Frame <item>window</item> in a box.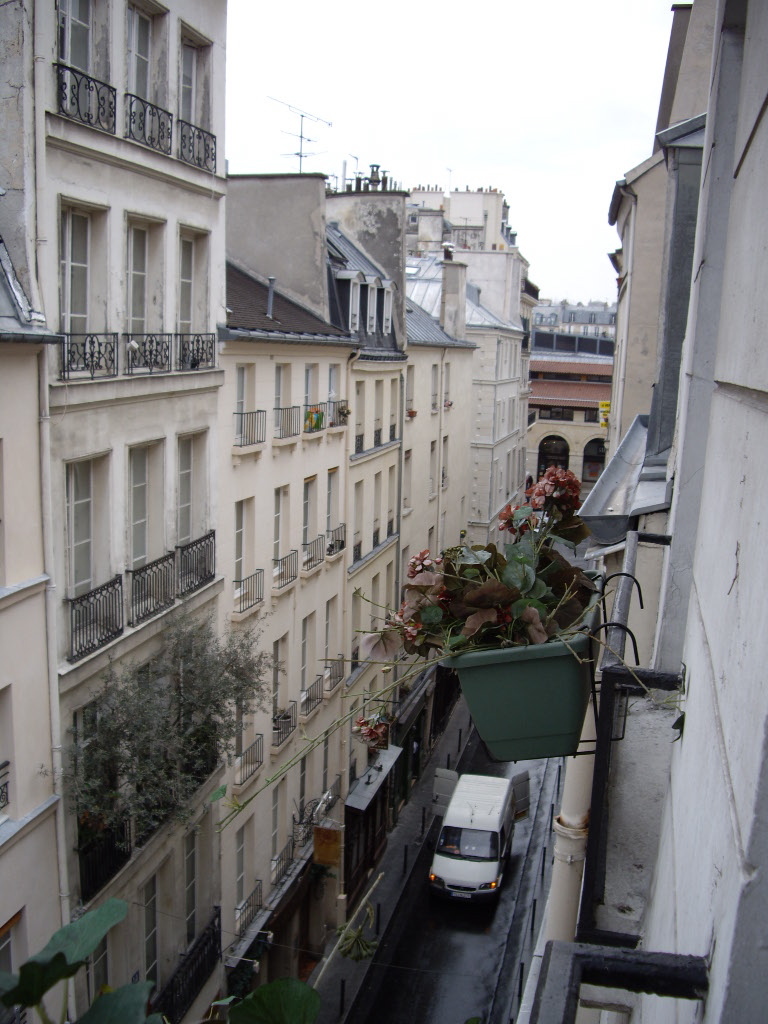
box(231, 666, 254, 770).
